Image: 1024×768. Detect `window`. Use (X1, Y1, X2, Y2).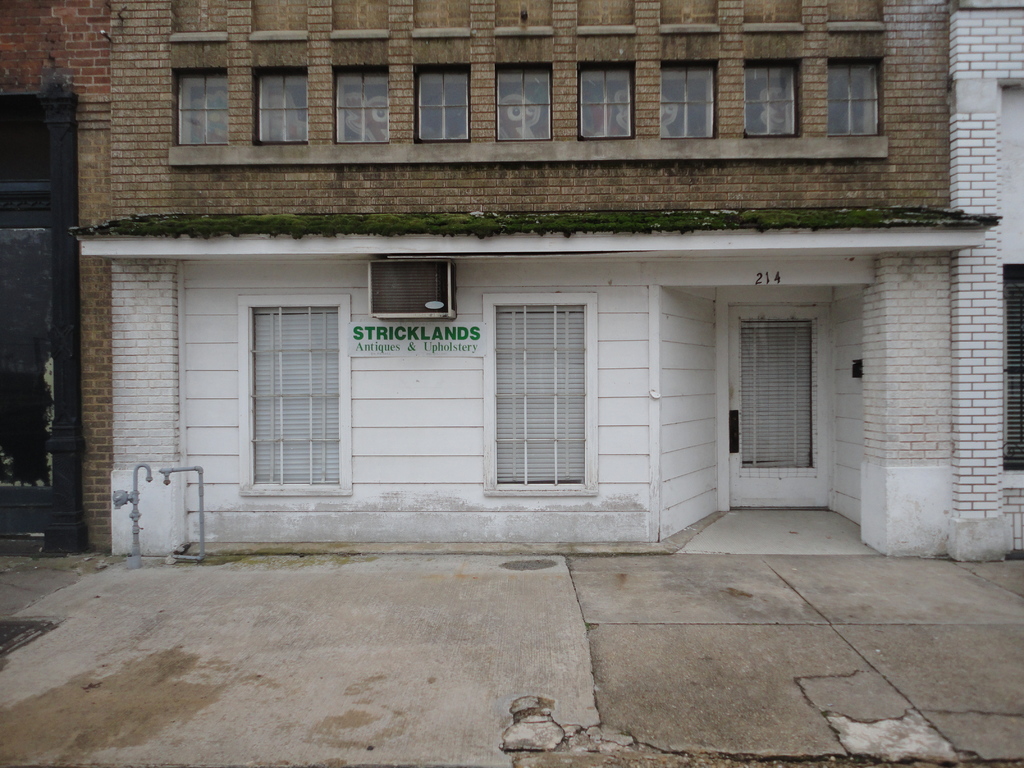
(577, 60, 637, 145).
